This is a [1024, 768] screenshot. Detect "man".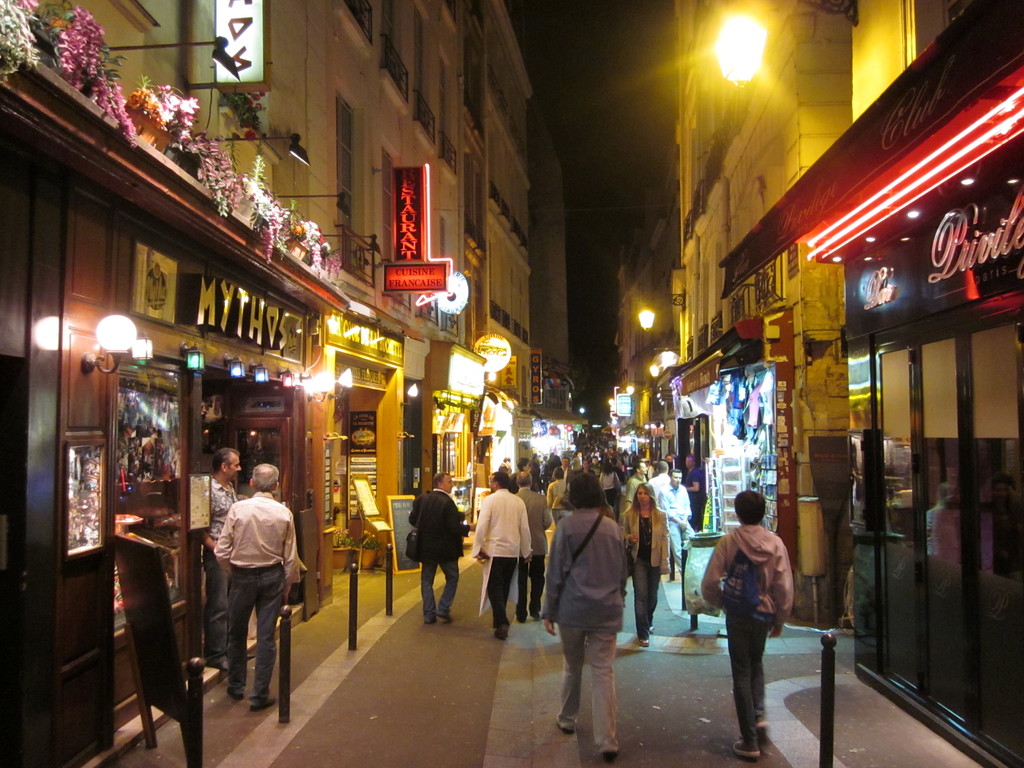
Rect(513, 468, 554, 615).
